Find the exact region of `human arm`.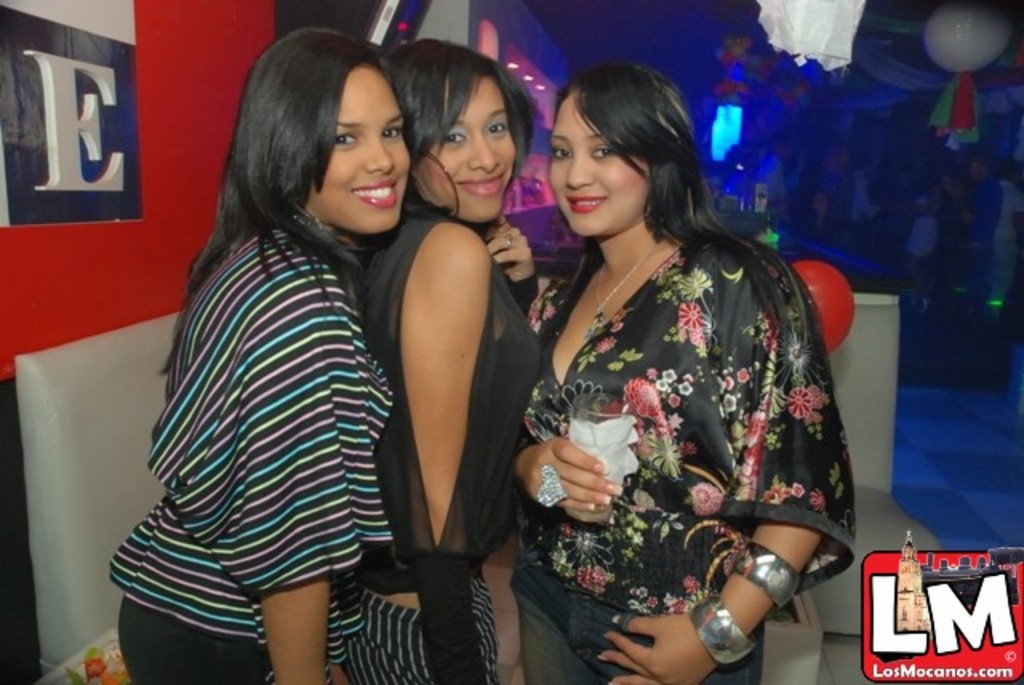
Exact region: <box>242,283,350,683</box>.
